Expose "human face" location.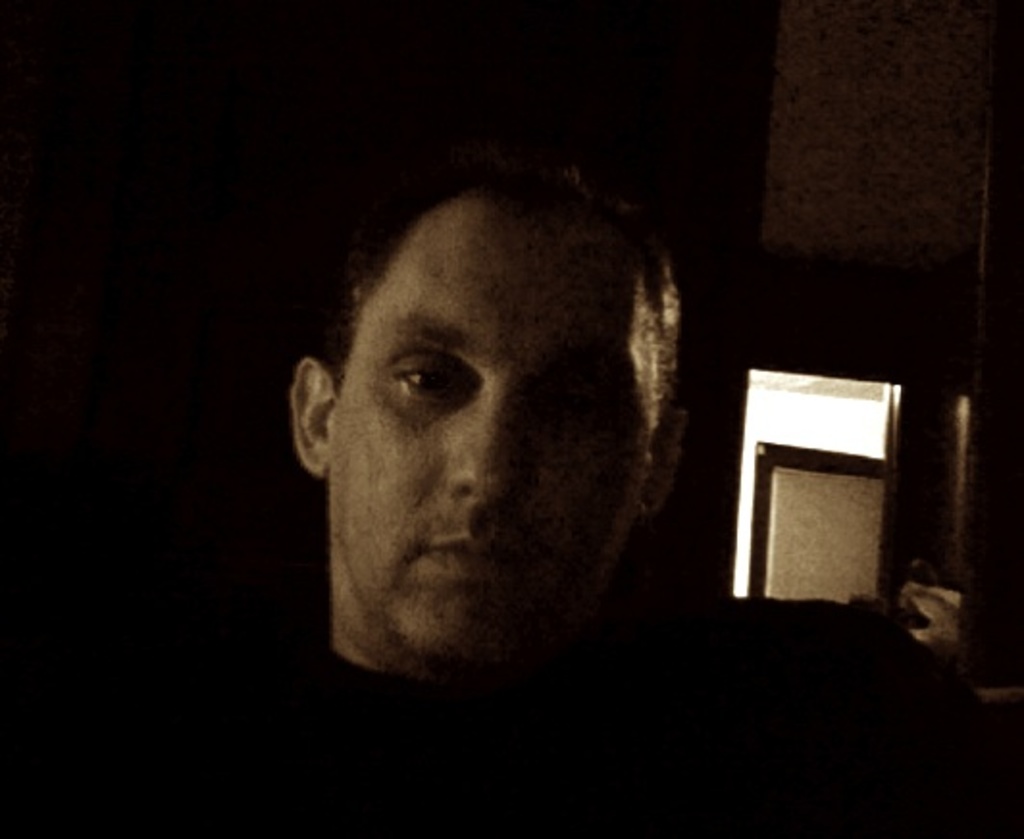
Exposed at 339 252 629 647.
